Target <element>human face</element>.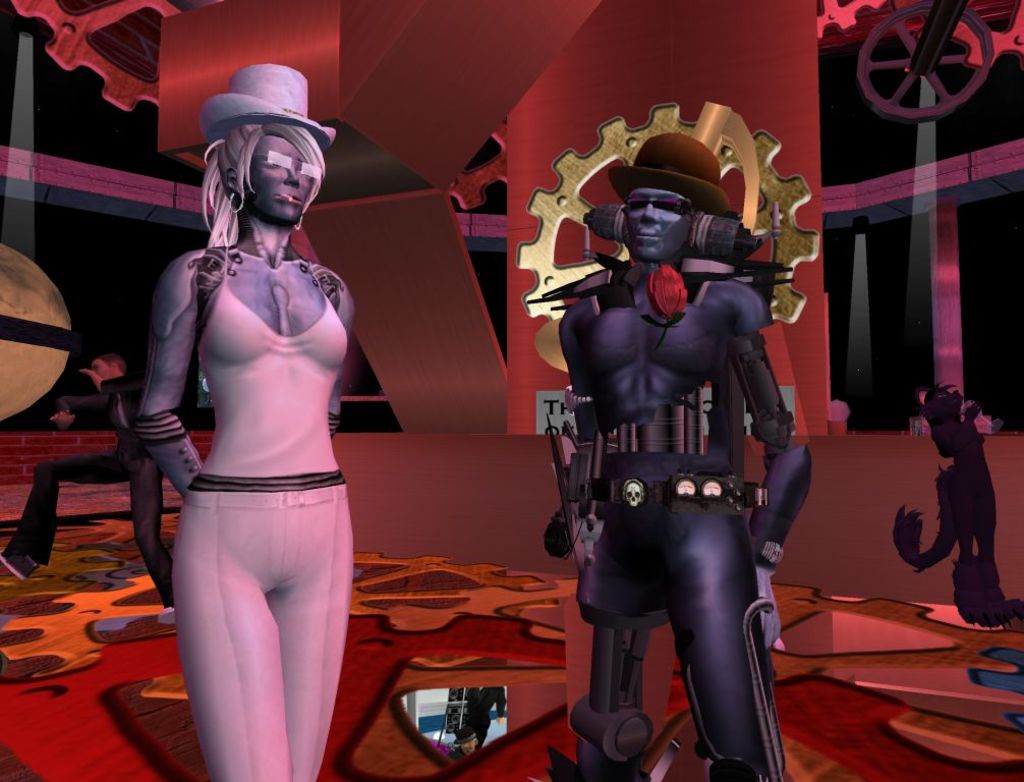
Target region: rect(625, 187, 691, 262).
